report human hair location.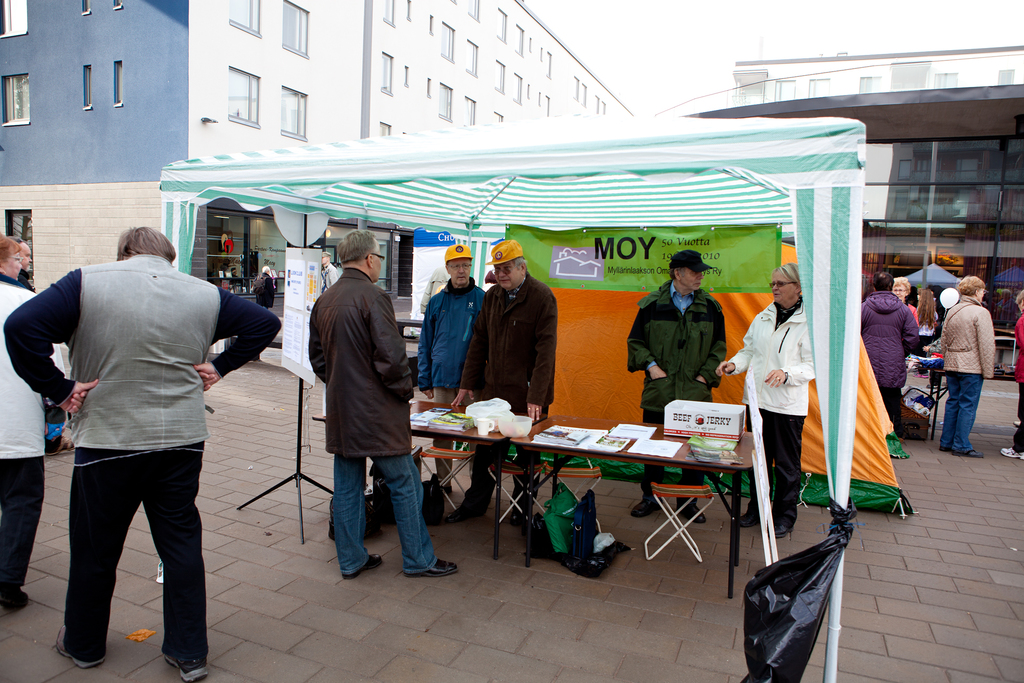
Report: box=[0, 234, 17, 265].
